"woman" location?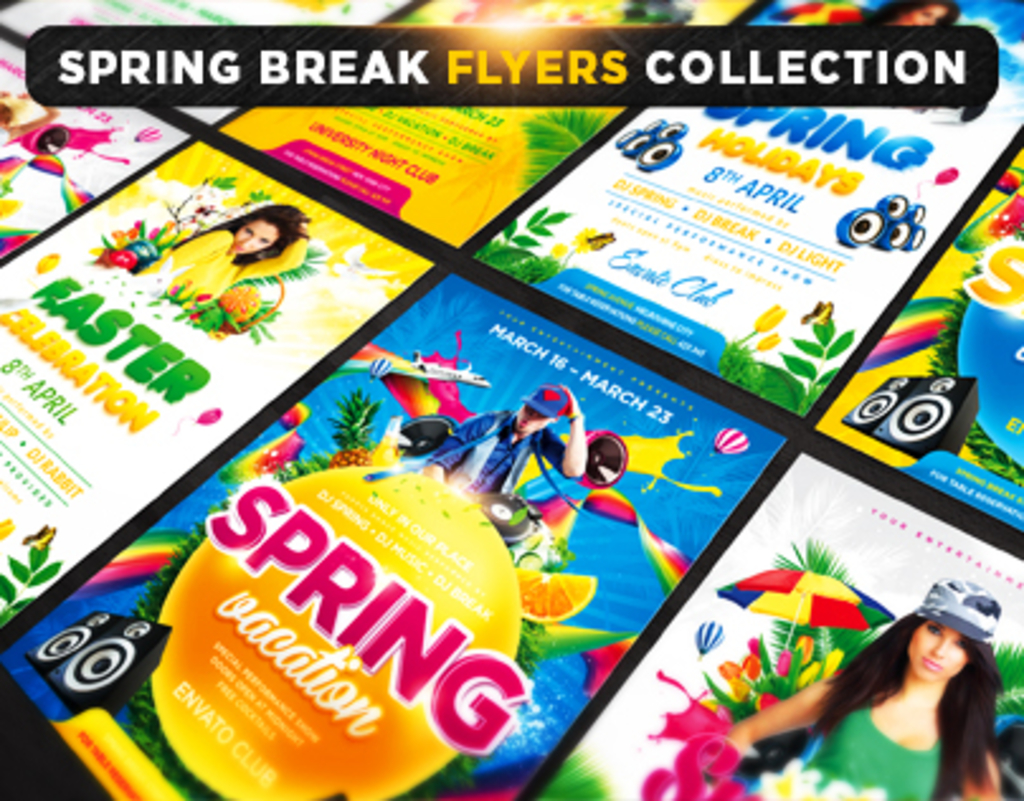
[left=733, top=565, right=1006, bottom=798]
